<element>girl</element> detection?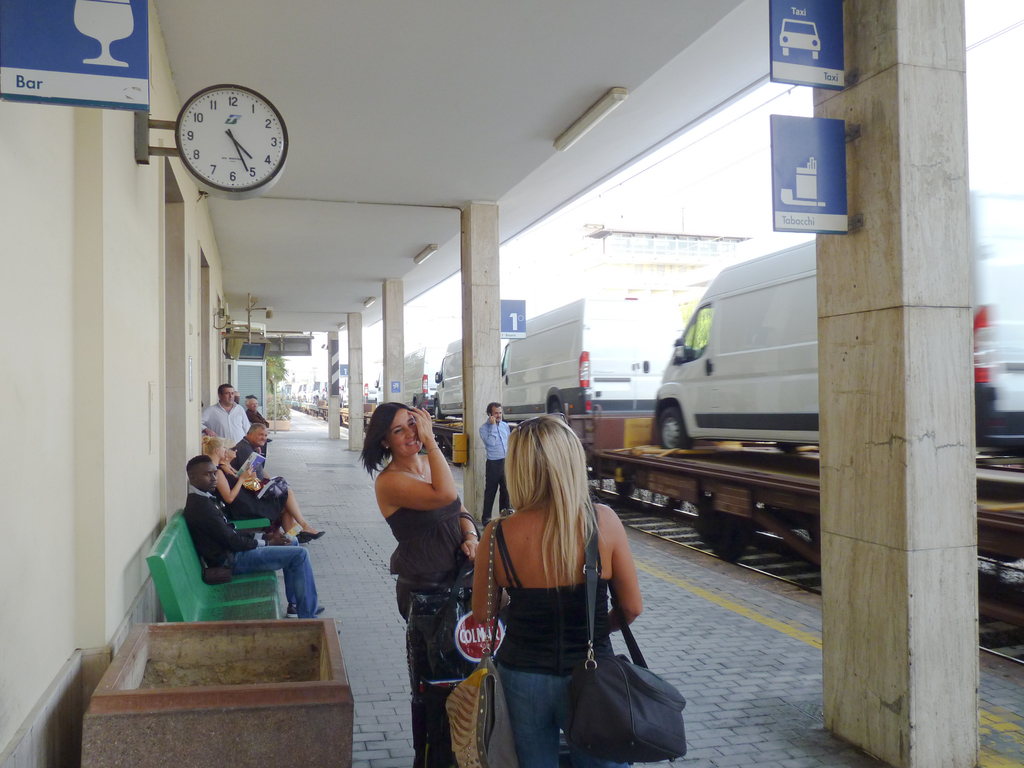
<bbox>206, 434, 326, 543</bbox>
